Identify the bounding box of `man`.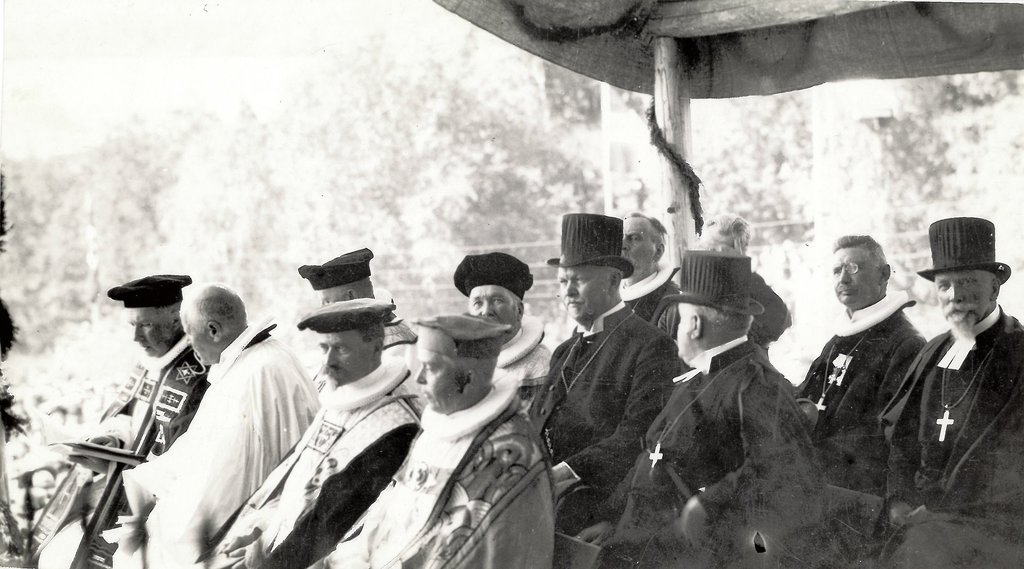
l=455, t=255, r=545, b=426.
